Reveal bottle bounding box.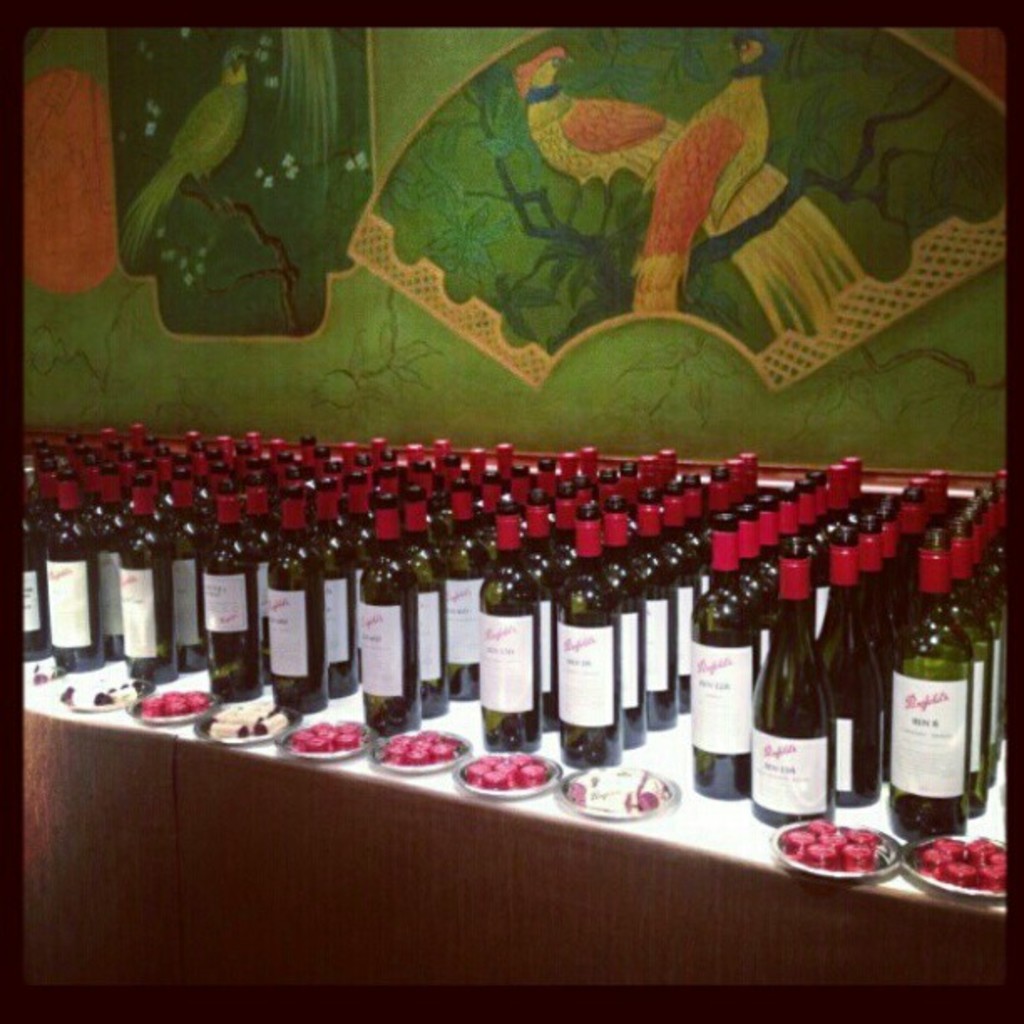
Revealed: 248/500/340/719.
